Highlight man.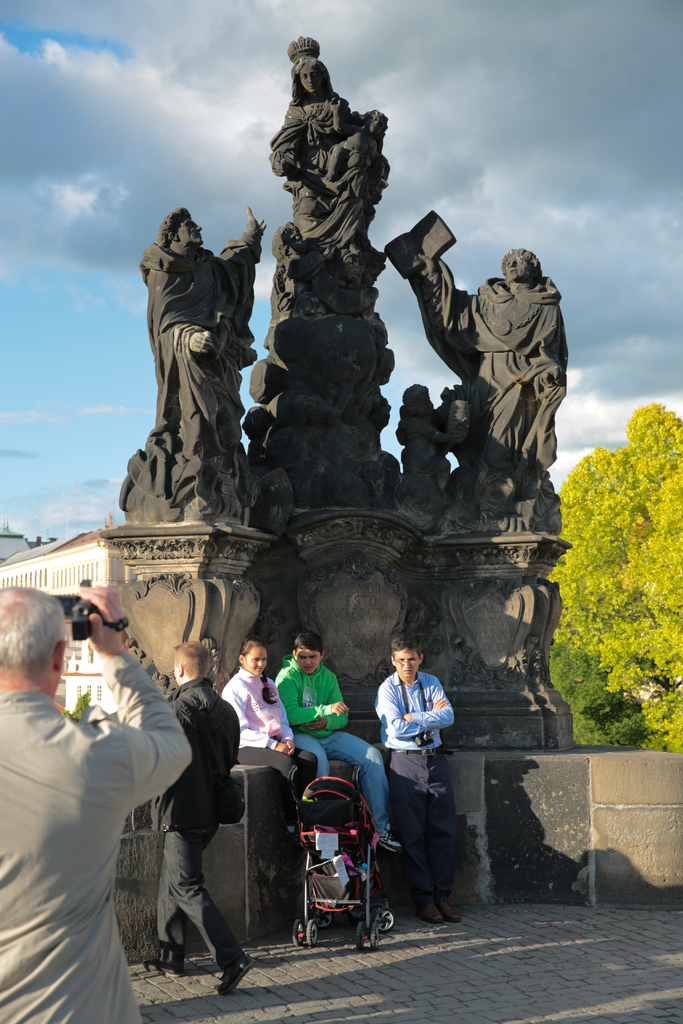
Highlighted region: <box>380,632,464,927</box>.
